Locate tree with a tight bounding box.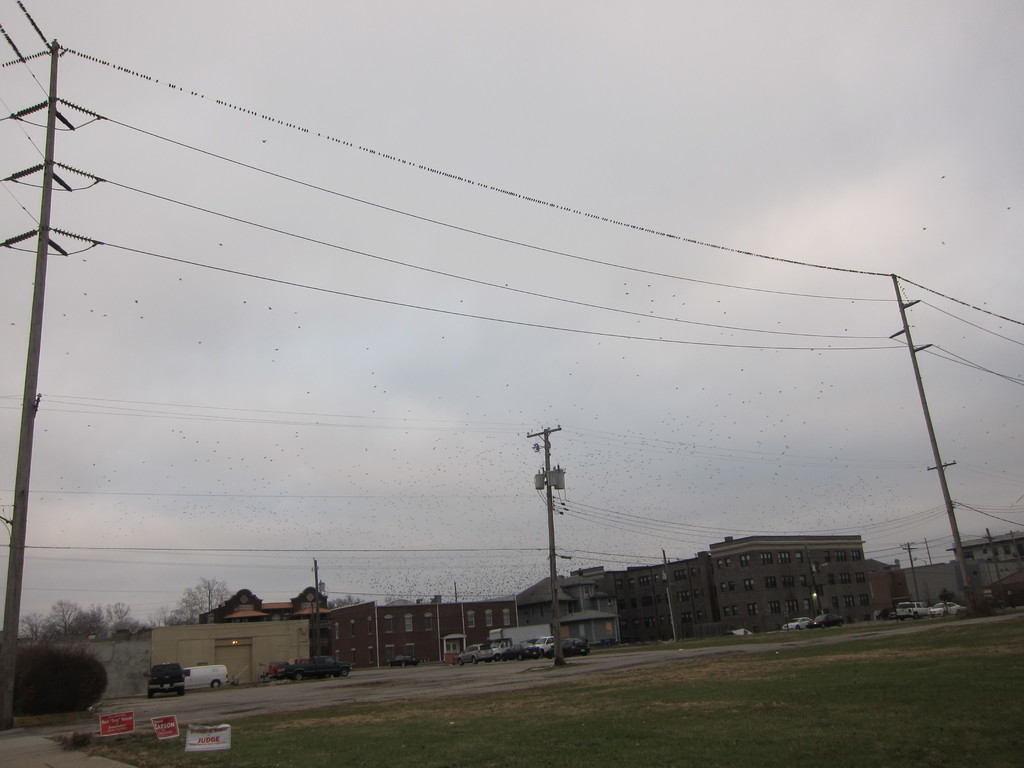
(81,600,129,628).
